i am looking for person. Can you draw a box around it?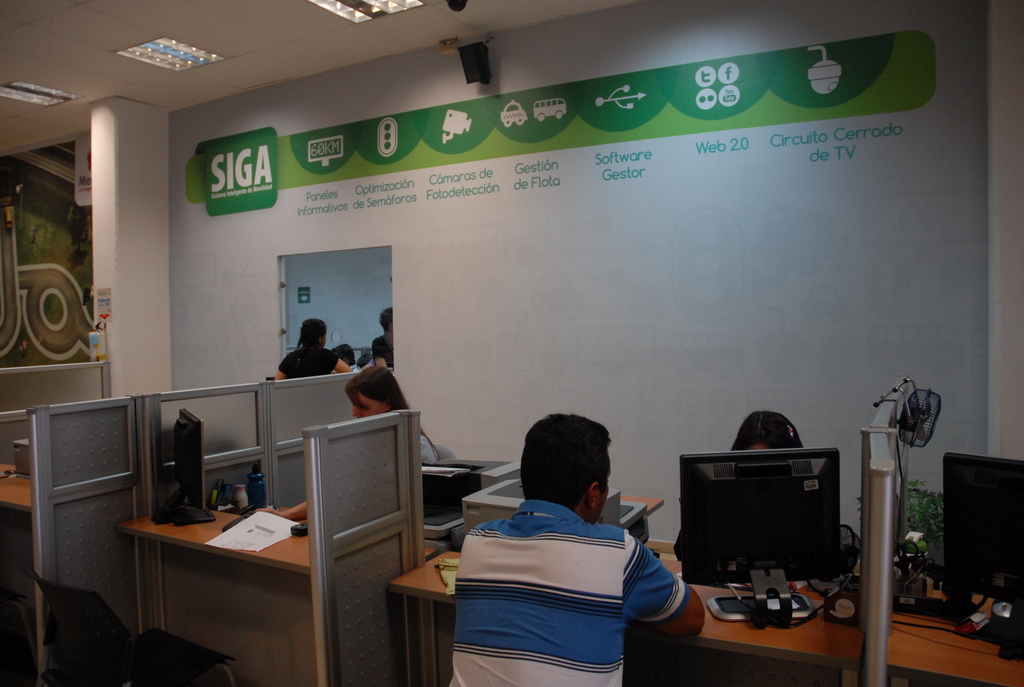
Sure, the bounding box is 332,344,366,372.
